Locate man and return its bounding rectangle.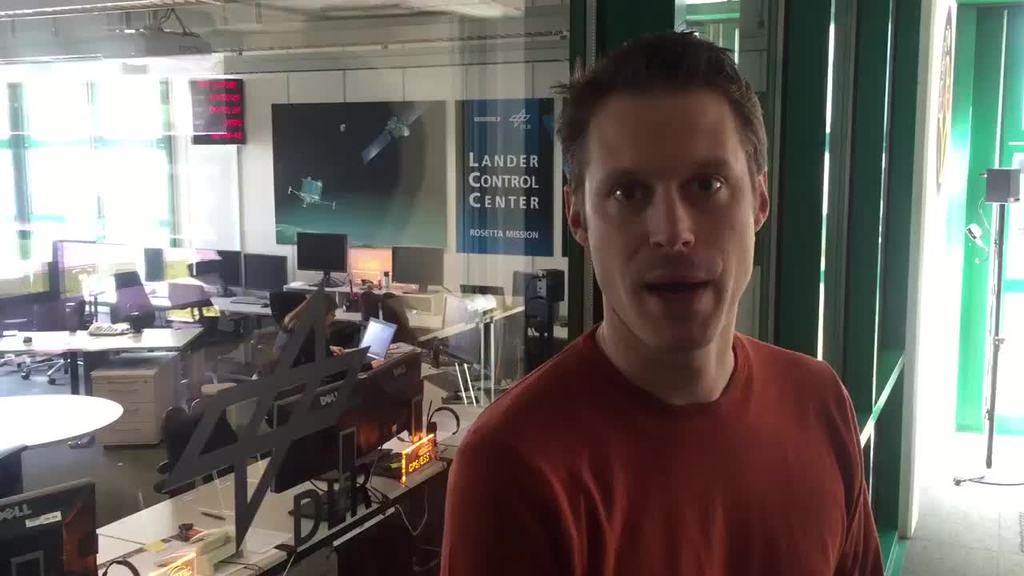
pyautogui.locateOnScreen(444, 24, 891, 575).
